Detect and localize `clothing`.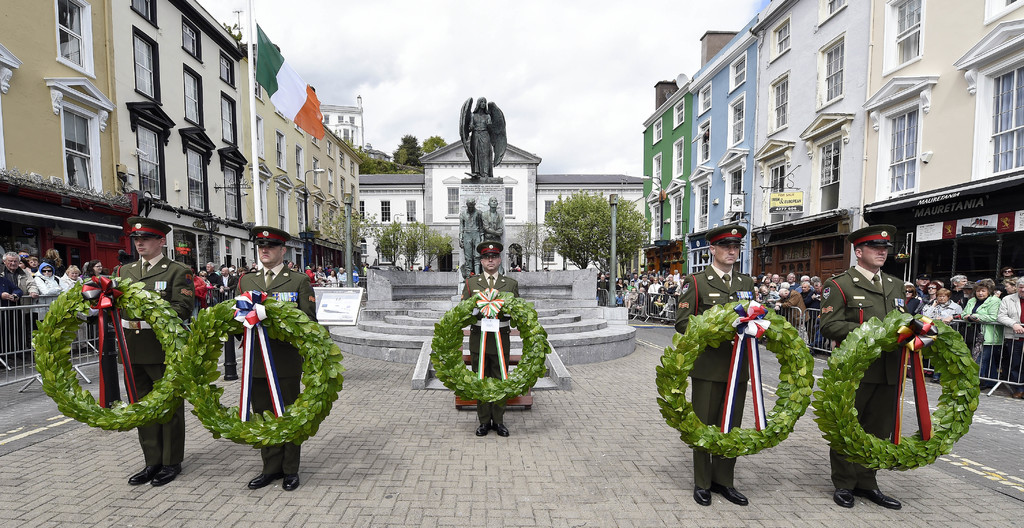
Localized at (x1=479, y1=209, x2=511, y2=239).
